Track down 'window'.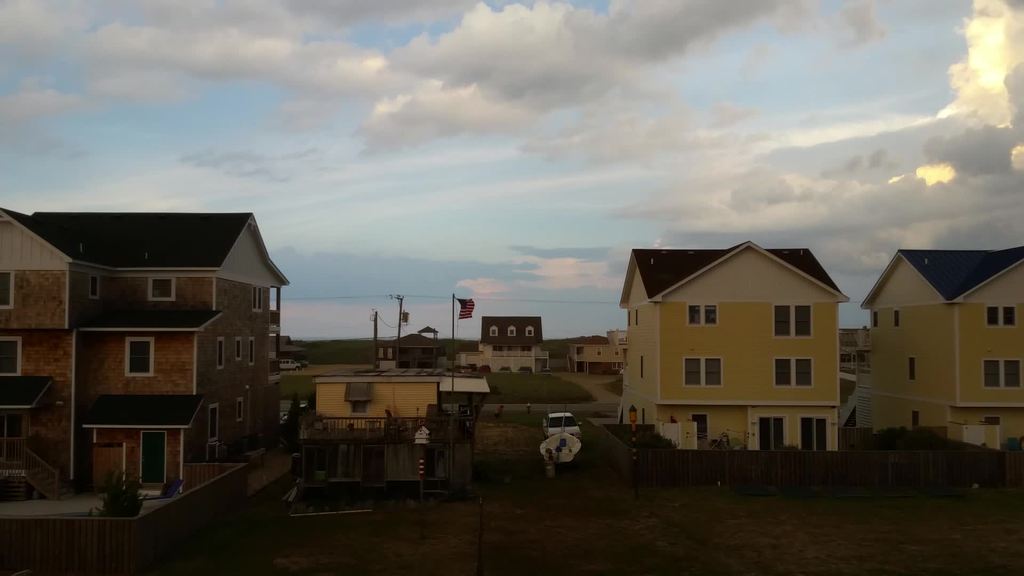
Tracked to <region>0, 333, 22, 383</region>.
